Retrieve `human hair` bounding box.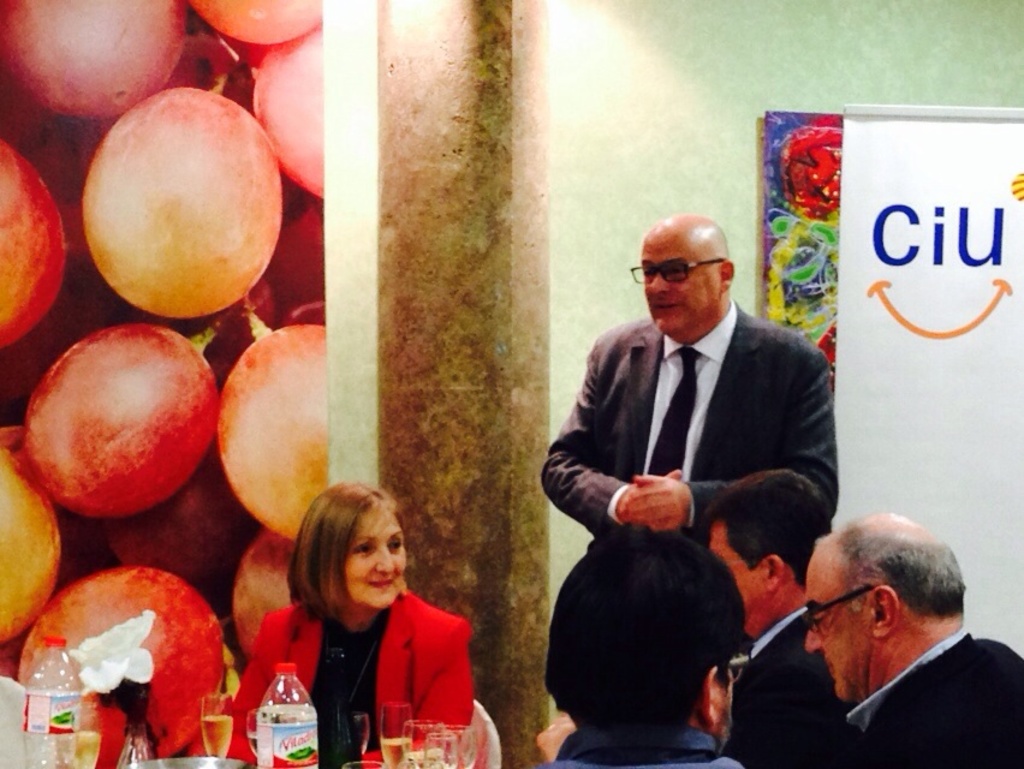
Bounding box: x1=549 y1=536 x2=760 y2=746.
